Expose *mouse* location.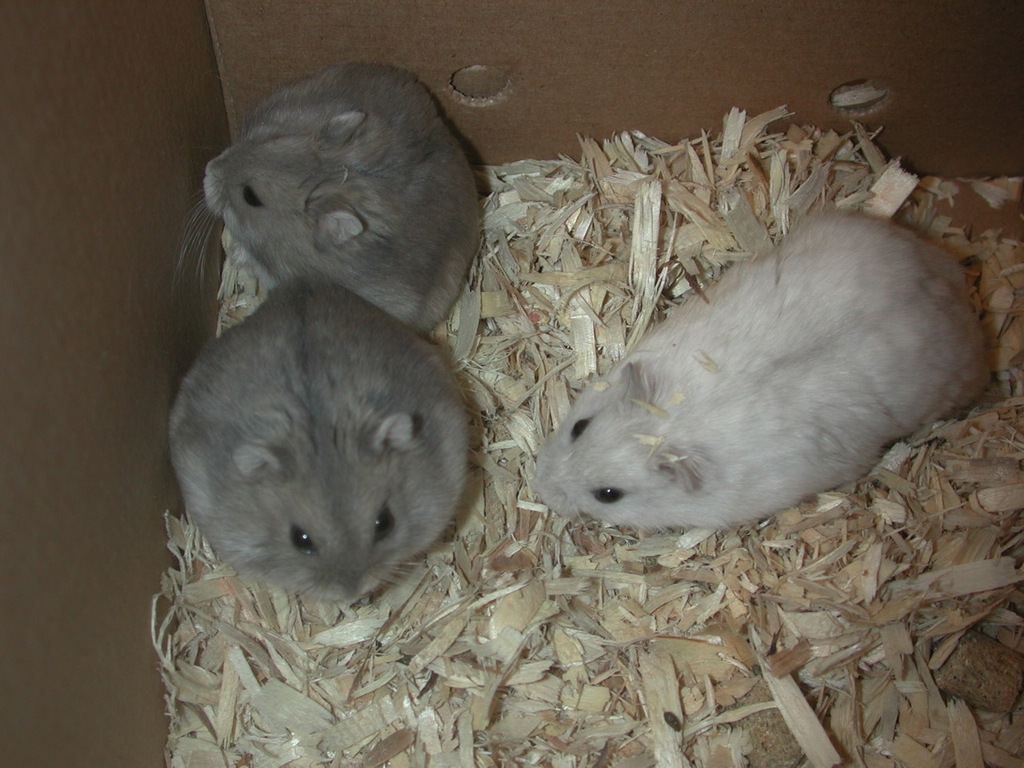
Exposed at crop(531, 204, 998, 530).
